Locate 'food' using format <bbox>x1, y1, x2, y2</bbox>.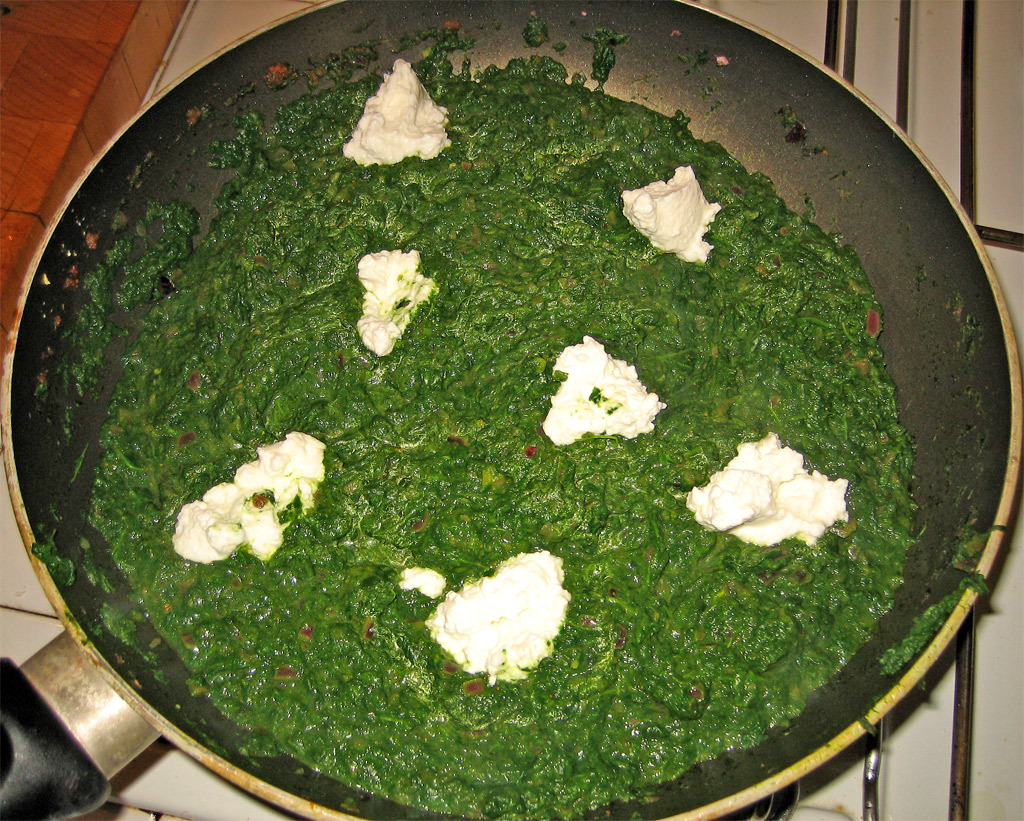
<bbox>527, 317, 681, 461</bbox>.
